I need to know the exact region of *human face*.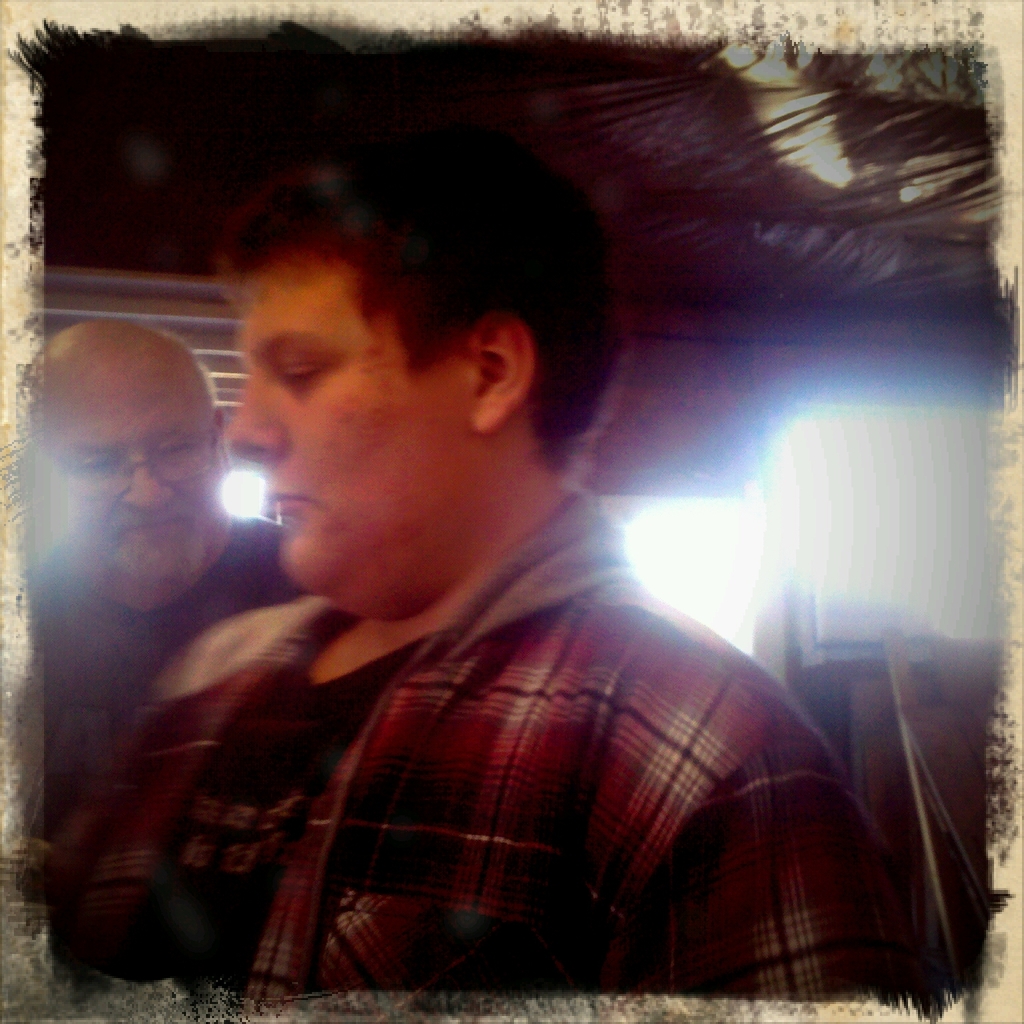
Region: <bbox>45, 342, 224, 580</bbox>.
